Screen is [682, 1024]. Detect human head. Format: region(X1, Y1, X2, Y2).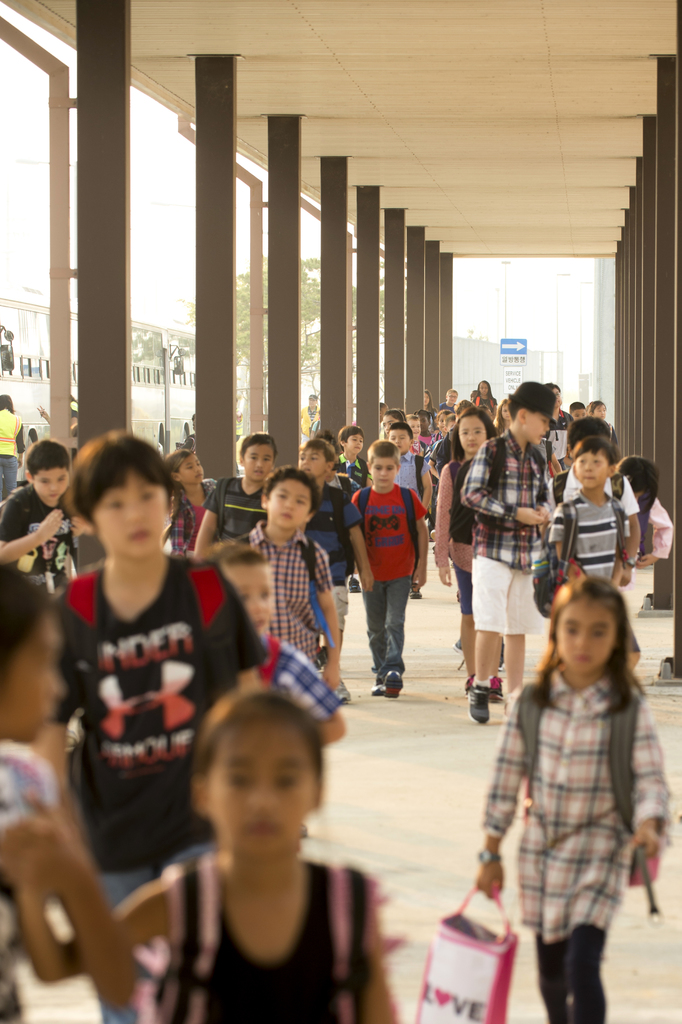
region(620, 457, 658, 502).
